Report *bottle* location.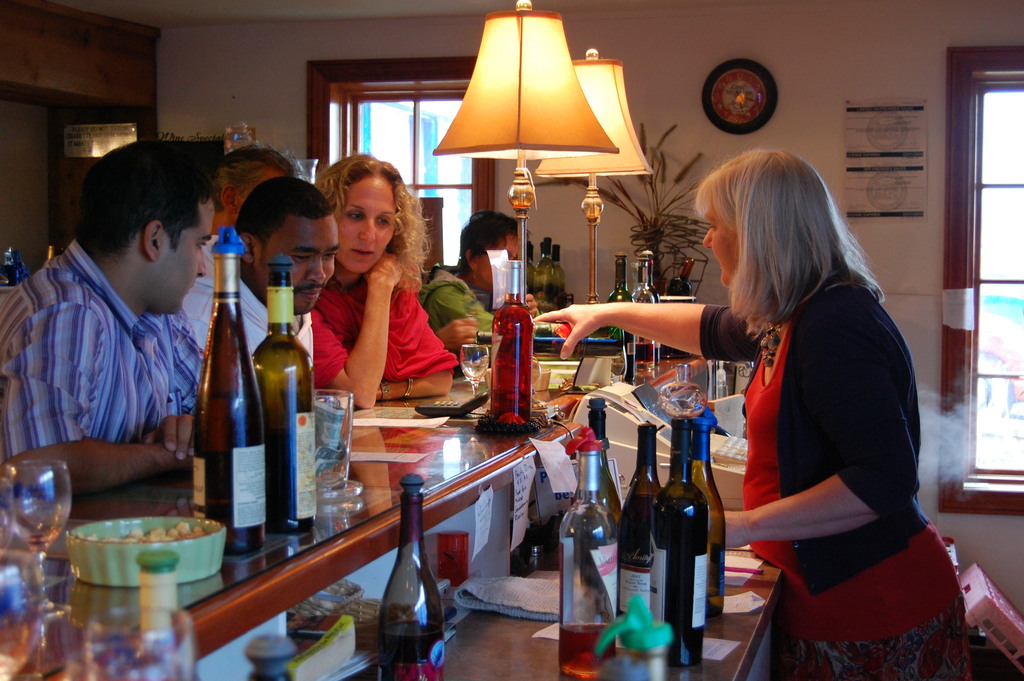
Report: [638, 250, 666, 370].
